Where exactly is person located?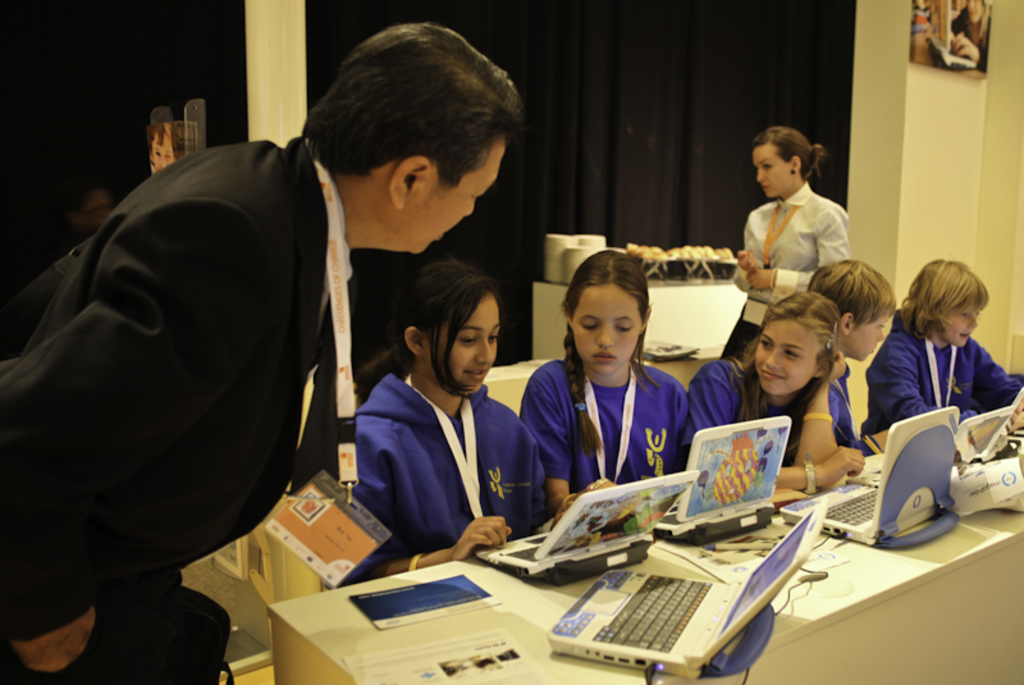
Its bounding box is <region>518, 247, 686, 530</region>.
